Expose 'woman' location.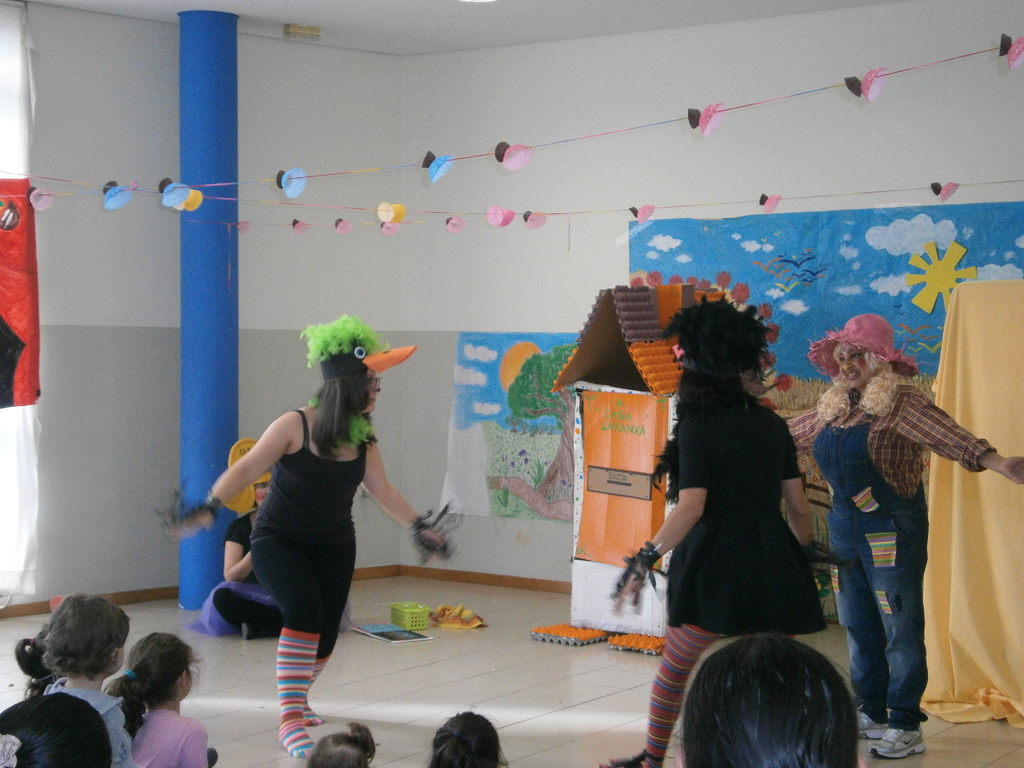
Exposed at [106, 637, 225, 767].
